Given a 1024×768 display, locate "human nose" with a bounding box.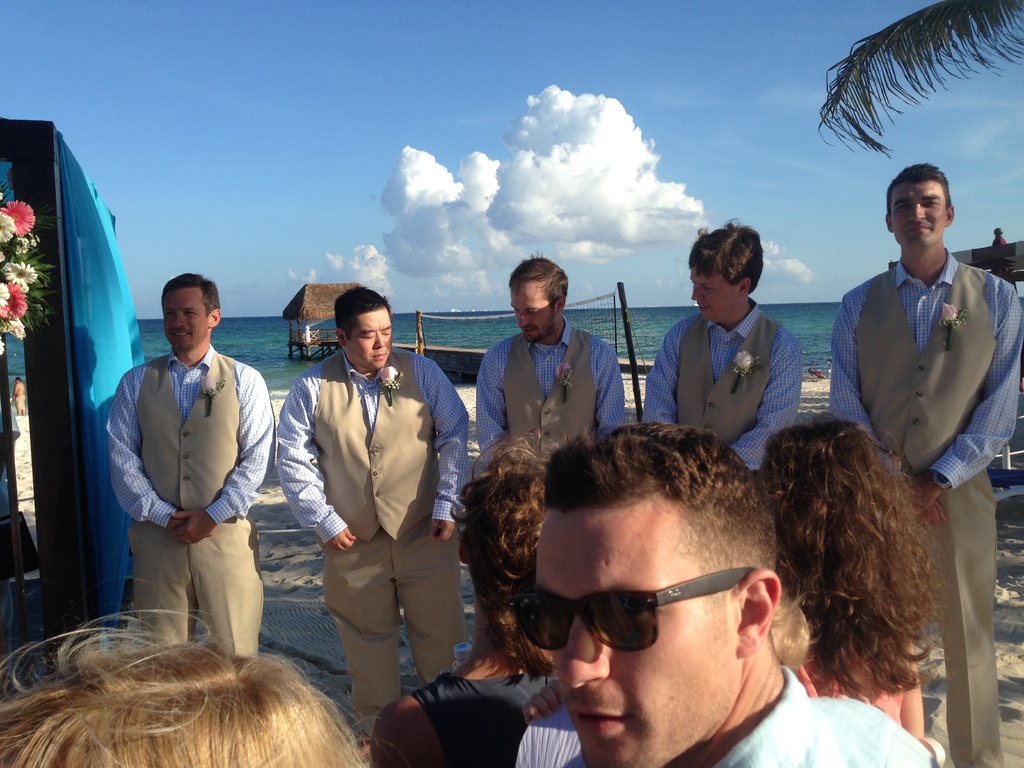
Located: (908, 202, 925, 220).
